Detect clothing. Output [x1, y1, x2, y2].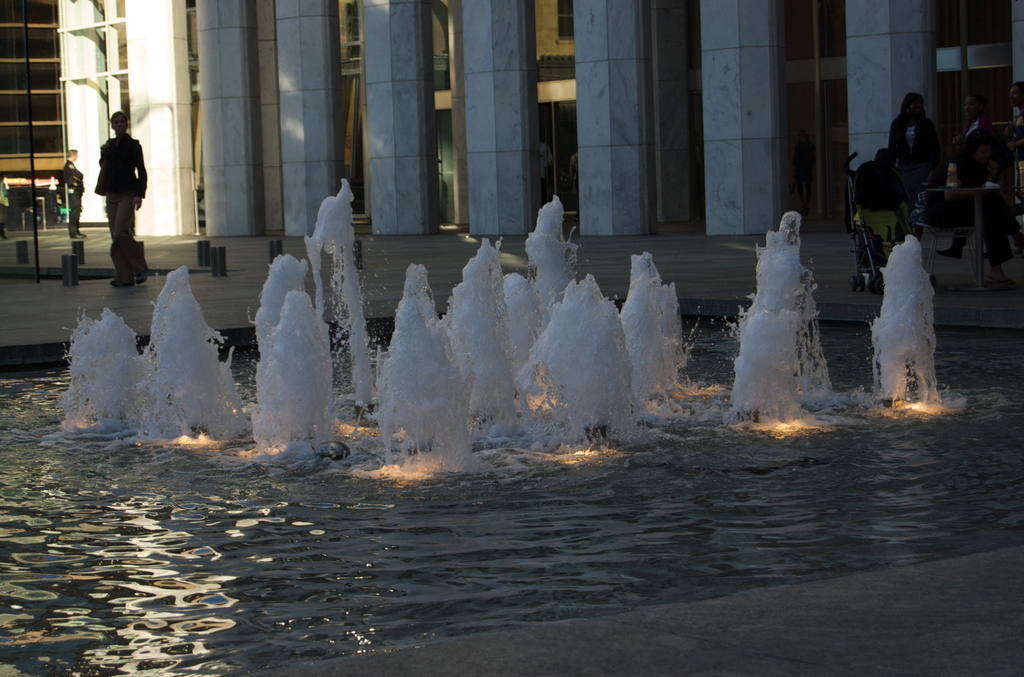
[867, 154, 906, 259].
